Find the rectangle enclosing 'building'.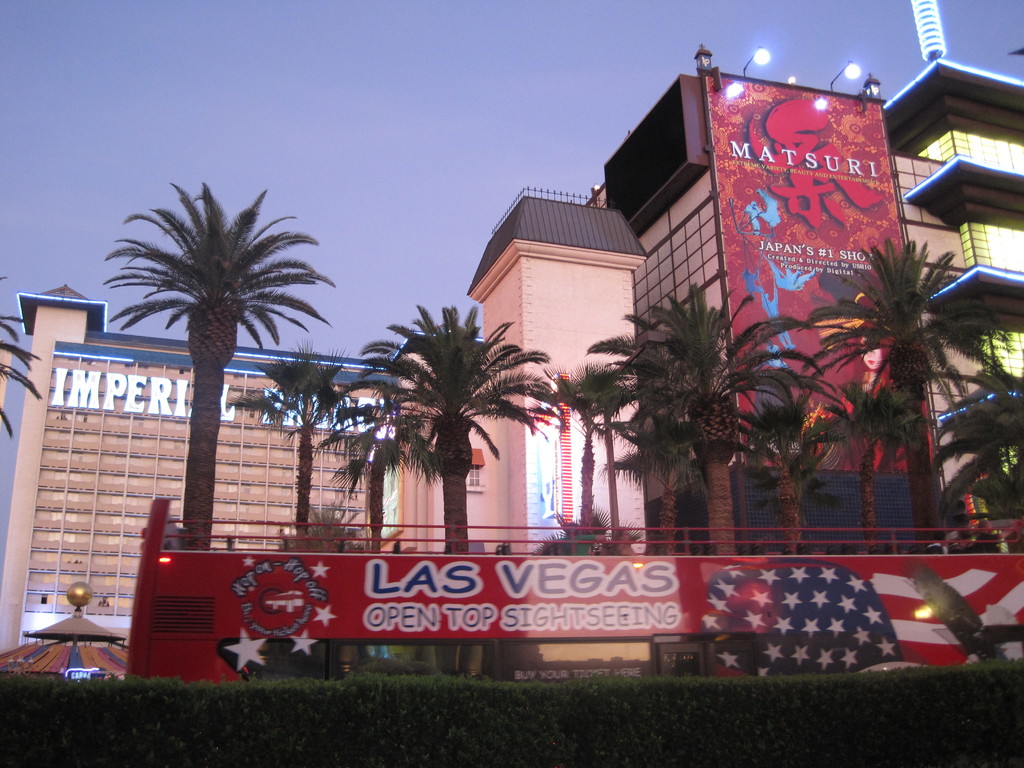
pyautogui.locateOnScreen(0, 0, 1023, 680).
